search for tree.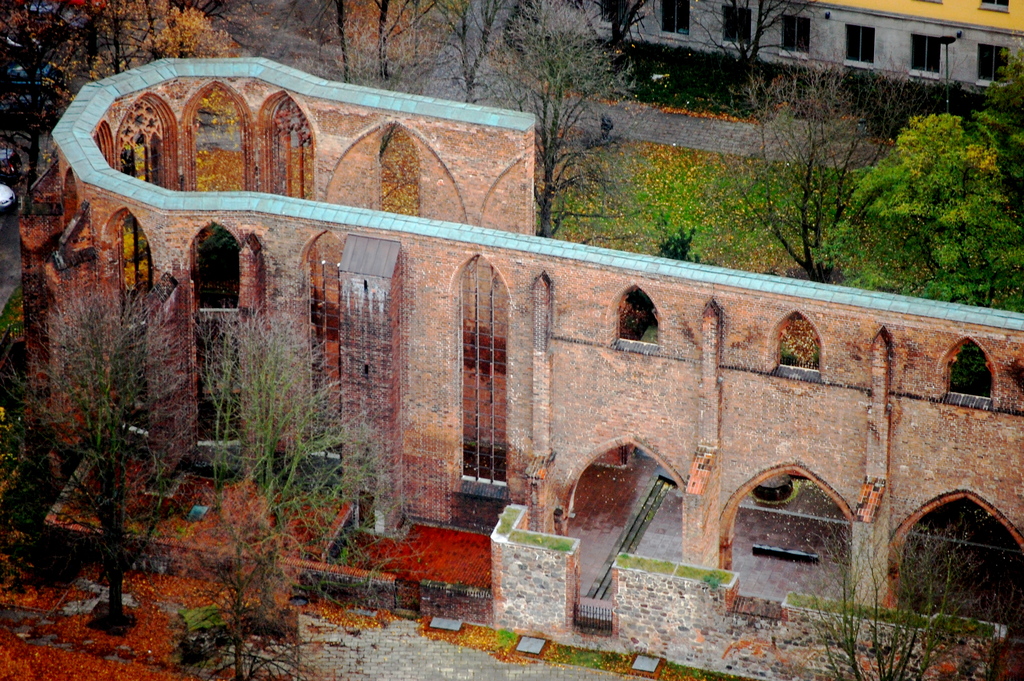
Found at [483,1,660,241].
